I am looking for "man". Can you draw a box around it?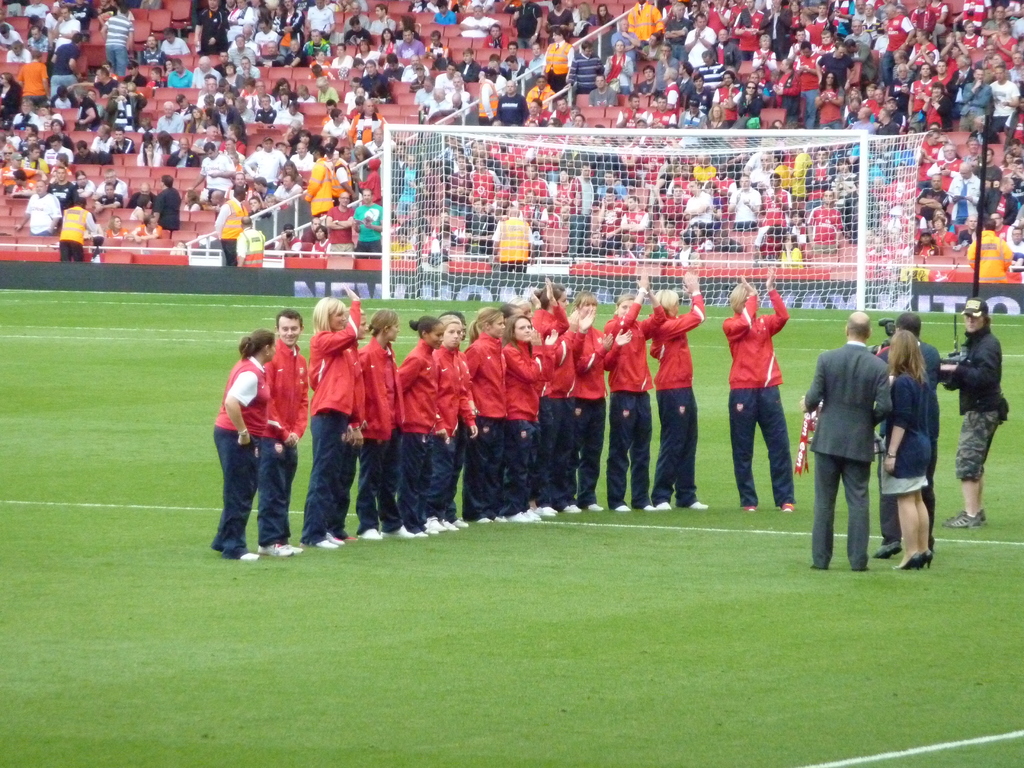
Sure, the bounding box is bbox=(47, 166, 75, 205).
